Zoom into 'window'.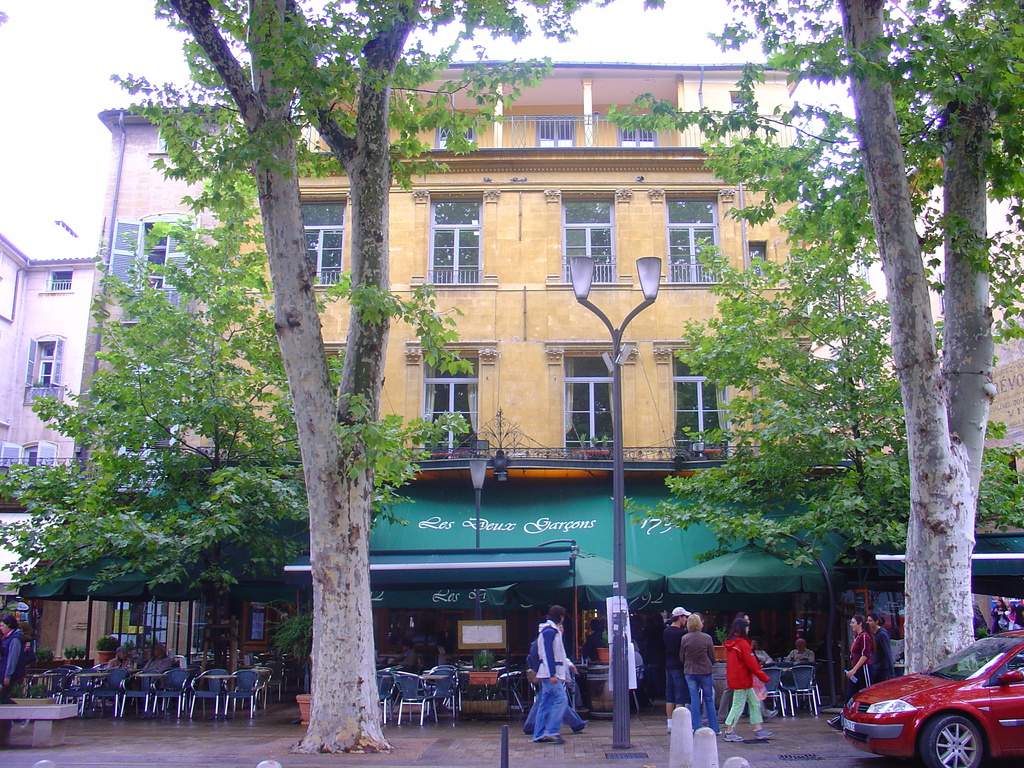
Zoom target: select_region(431, 111, 483, 150).
